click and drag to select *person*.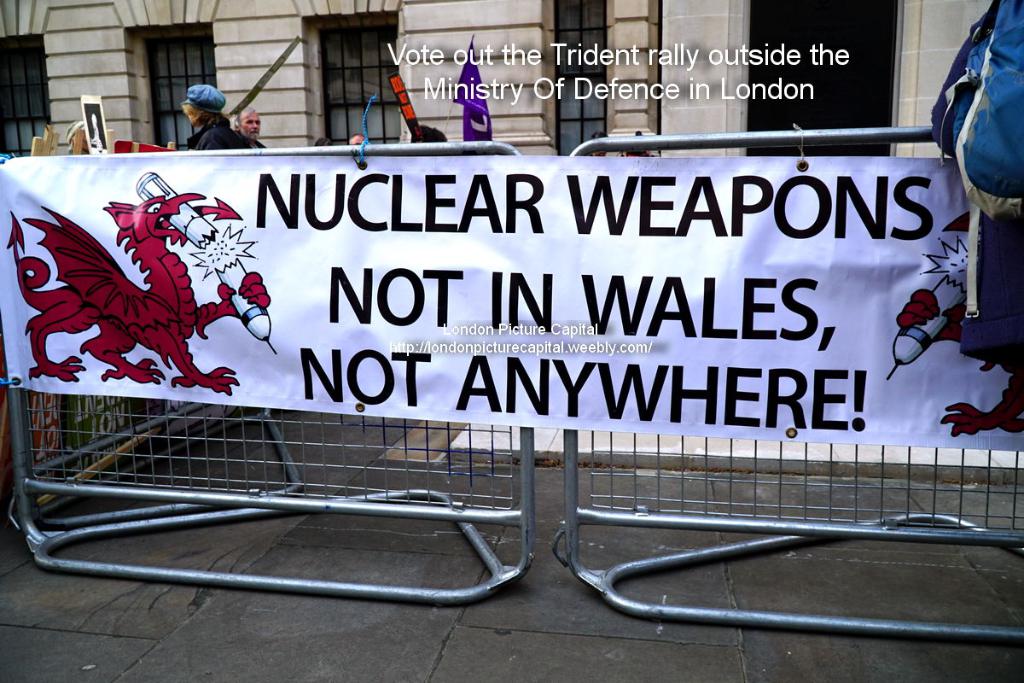
Selection: box=[167, 79, 235, 154].
